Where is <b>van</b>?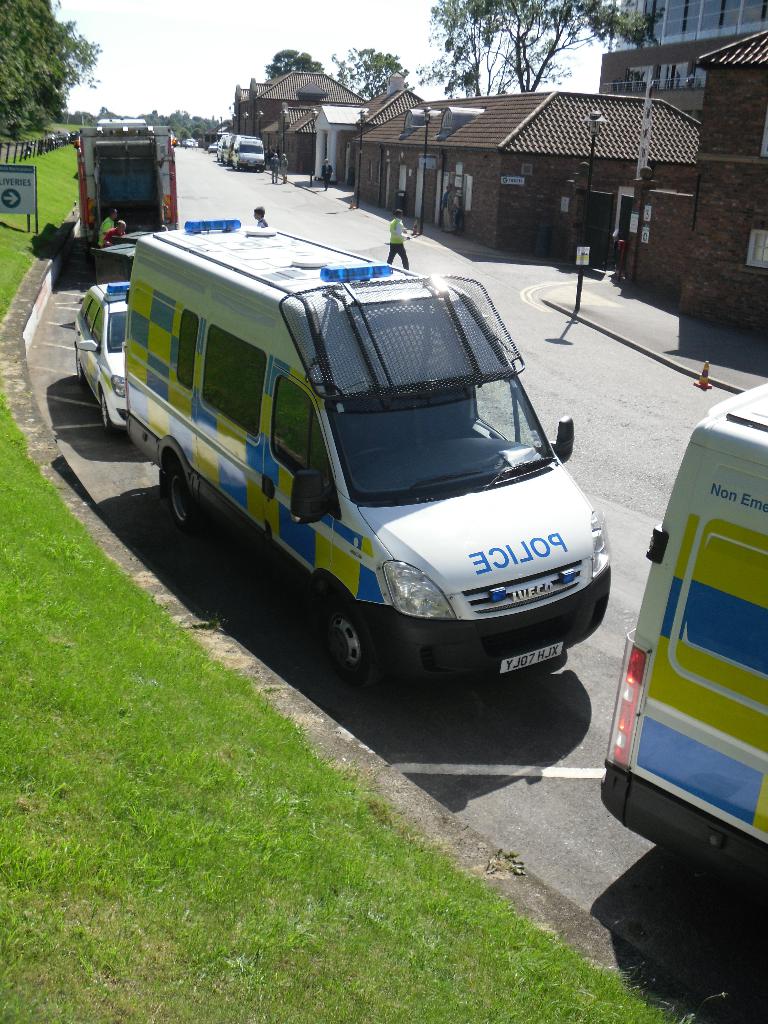
bbox=(225, 134, 270, 173).
